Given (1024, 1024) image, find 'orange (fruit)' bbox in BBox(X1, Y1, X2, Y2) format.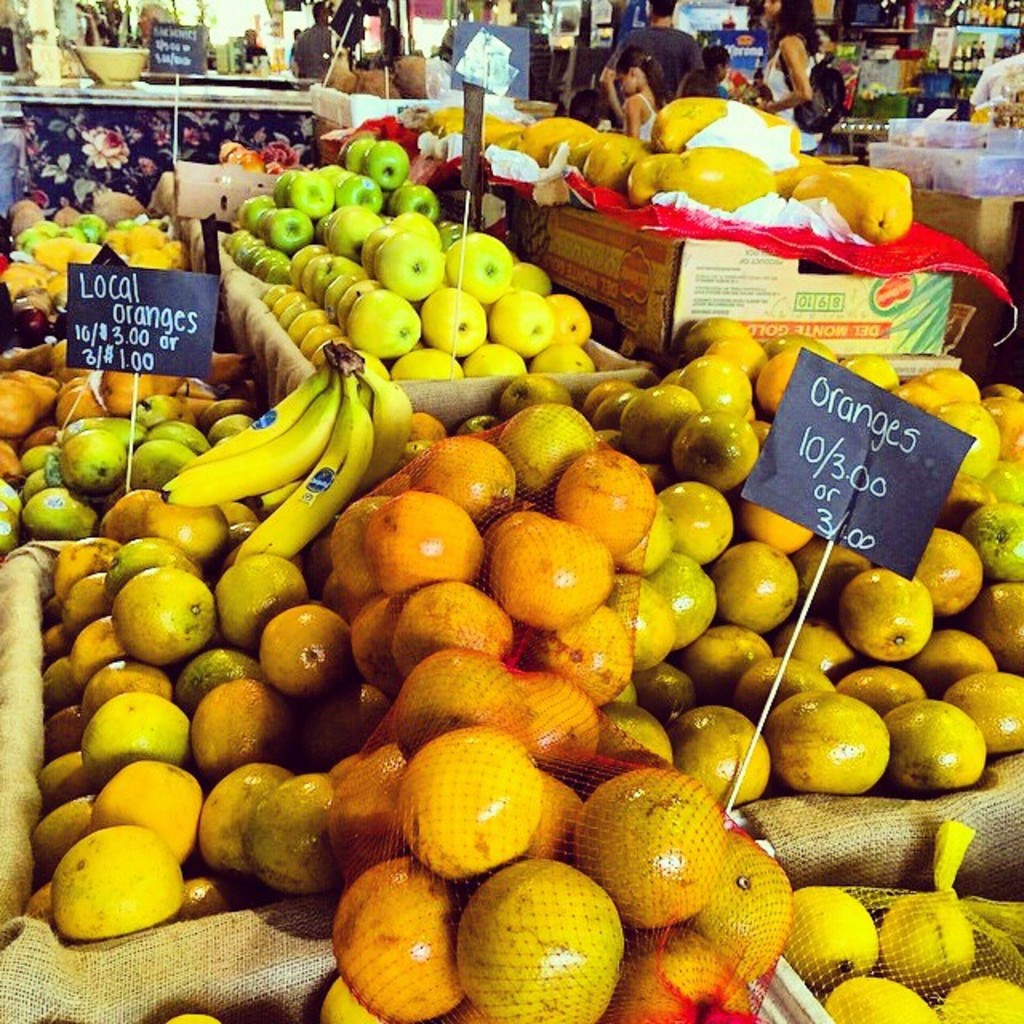
BBox(950, 661, 1022, 766).
